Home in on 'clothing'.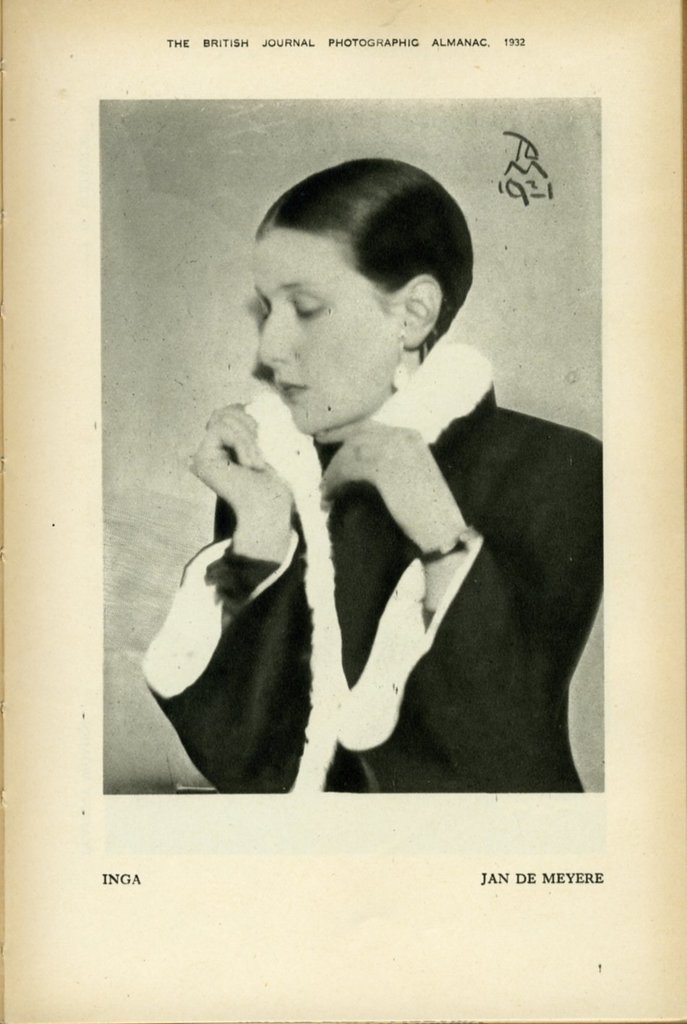
Homed in at {"x1": 94, "y1": 235, "x2": 596, "y2": 882}.
